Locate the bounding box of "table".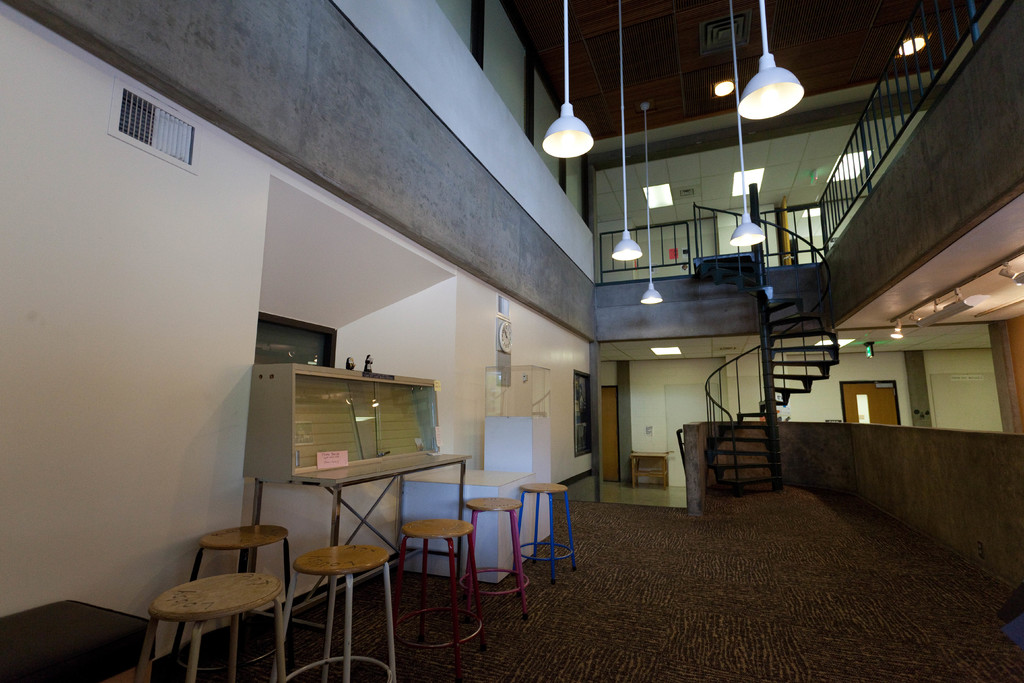
Bounding box: 155/573/285/682.
